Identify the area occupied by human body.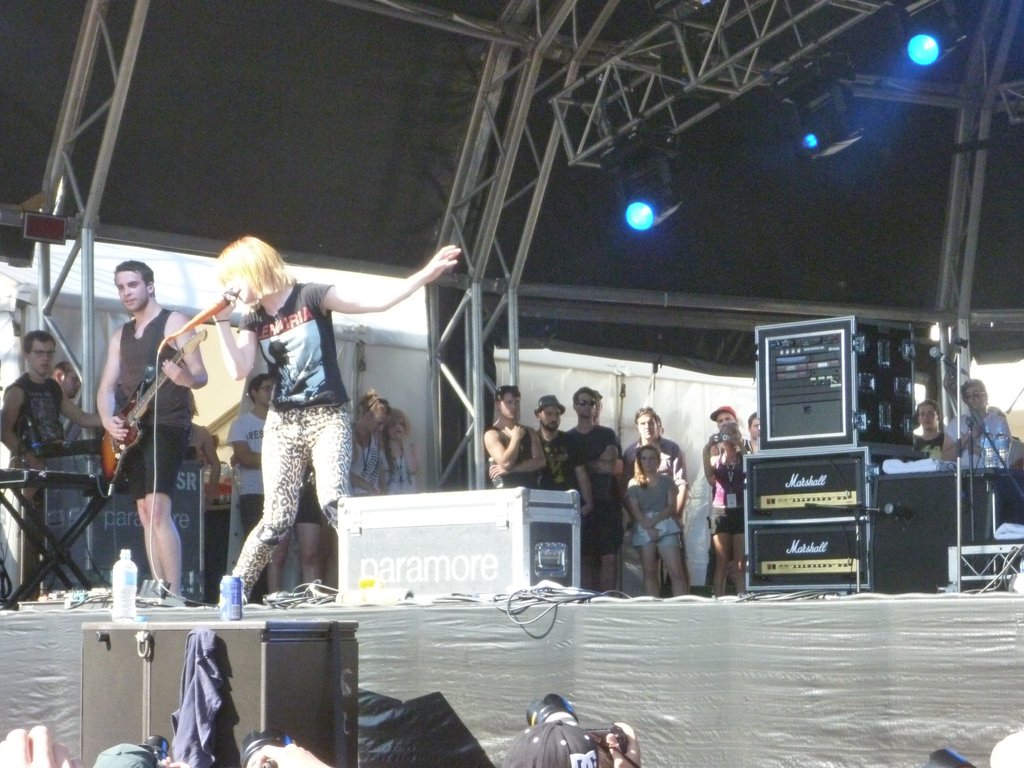
Area: Rect(625, 476, 686, 596).
